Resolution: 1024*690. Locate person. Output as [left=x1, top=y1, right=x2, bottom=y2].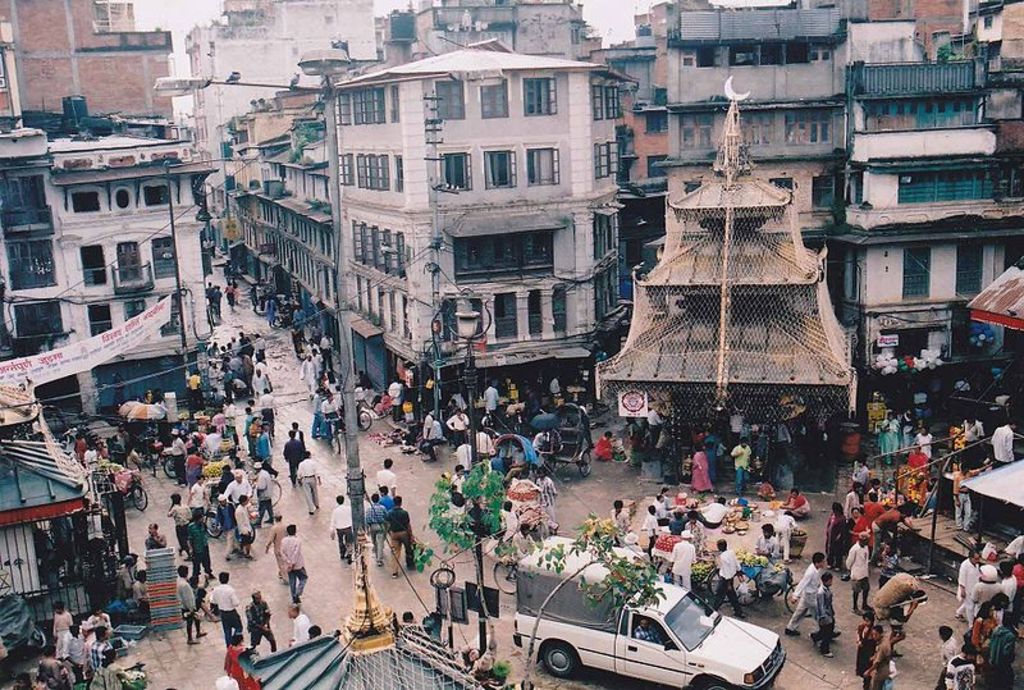
[left=961, top=417, right=975, bottom=439].
